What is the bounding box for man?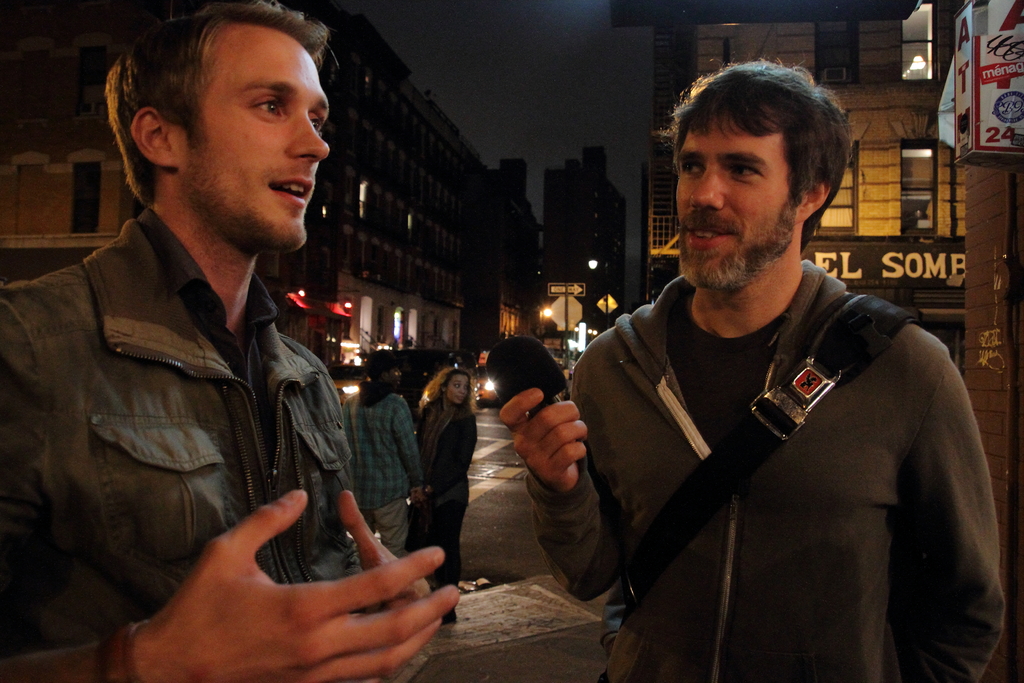
[x1=340, y1=351, x2=426, y2=553].
